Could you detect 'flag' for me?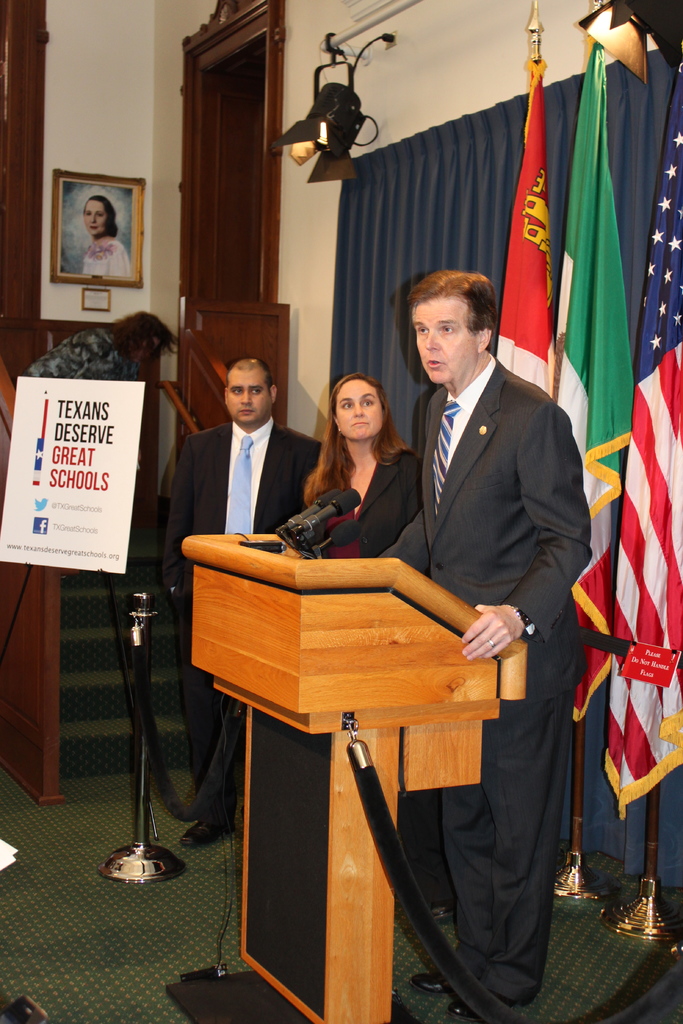
Detection result: [x1=545, y1=38, x2=627, y2=712].
